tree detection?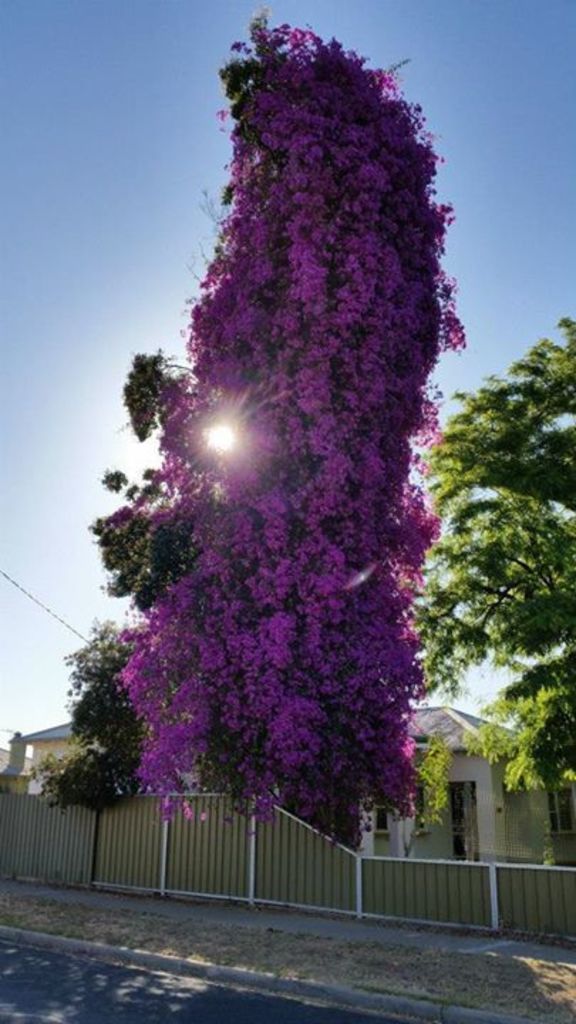
[x1=404, y1=314, x2=572, y2=808]
